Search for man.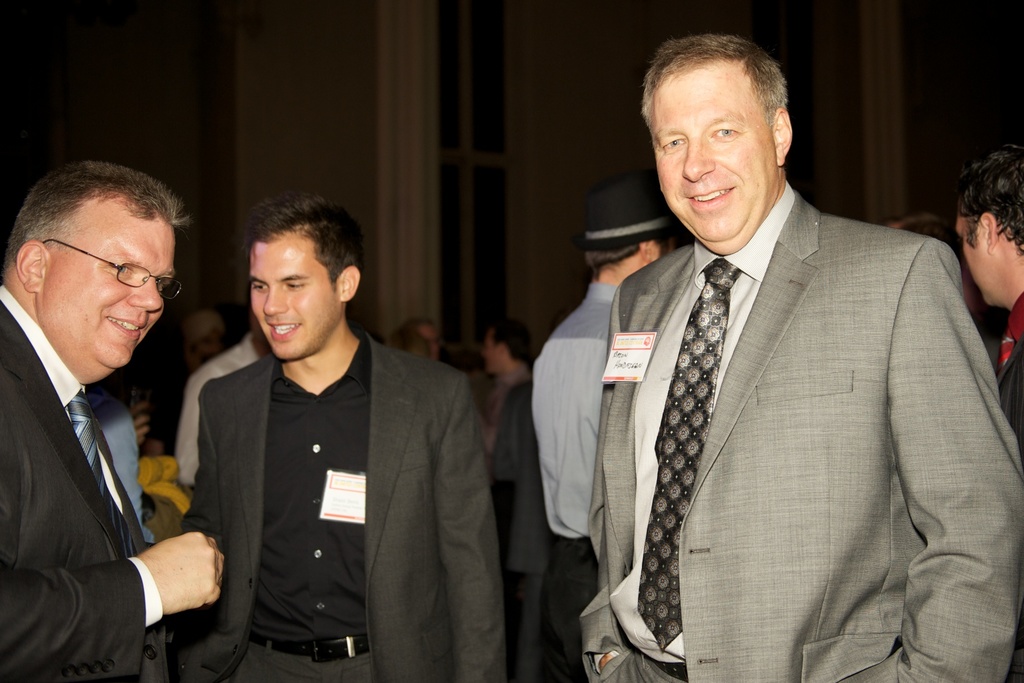
Found at <box>0,149,224,682</box>.
